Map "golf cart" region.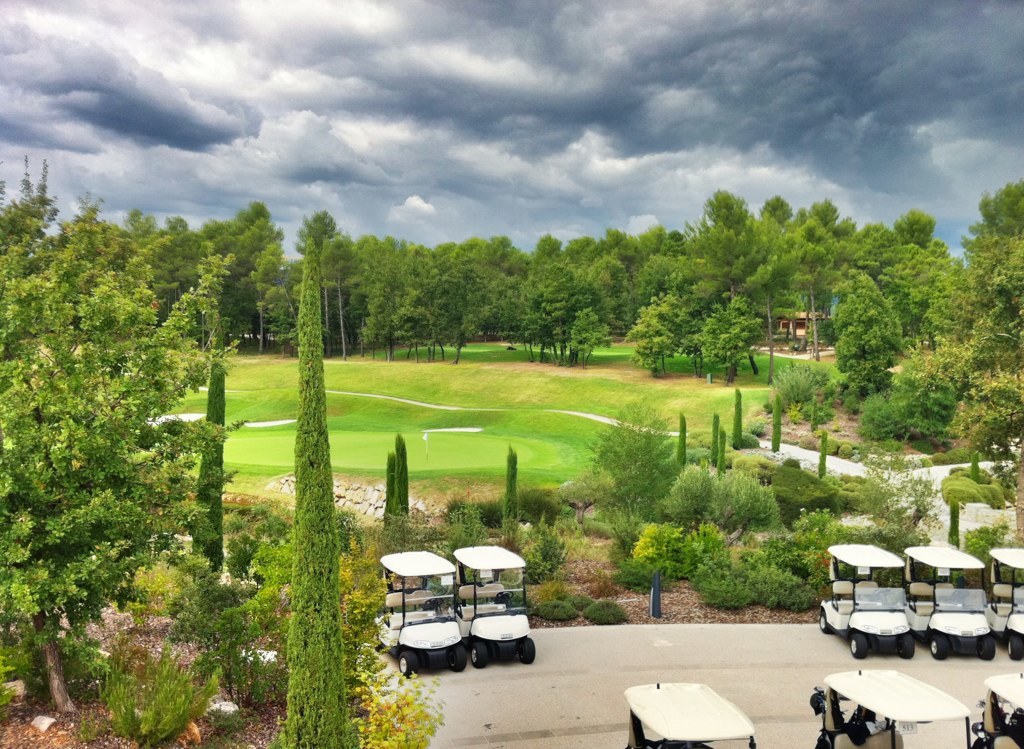
Mapped to bbox(972, 669, 1023, 748).
